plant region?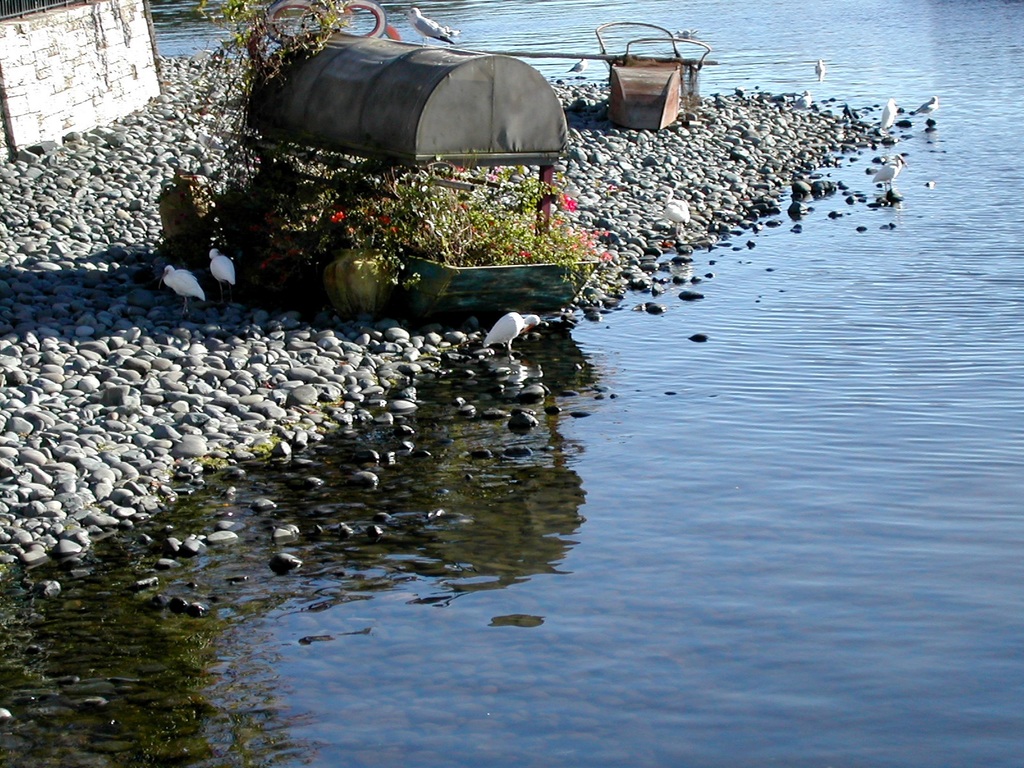
region(159, 465, 176, 481)
